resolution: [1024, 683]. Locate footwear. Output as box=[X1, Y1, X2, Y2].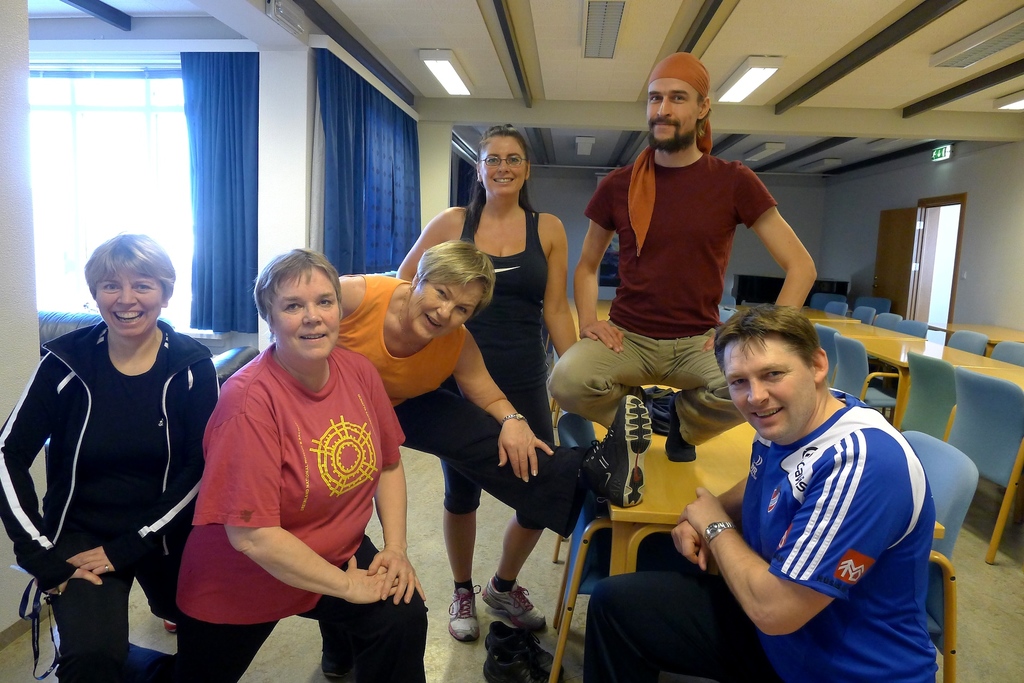
box=[321, 622, 358, 675].
